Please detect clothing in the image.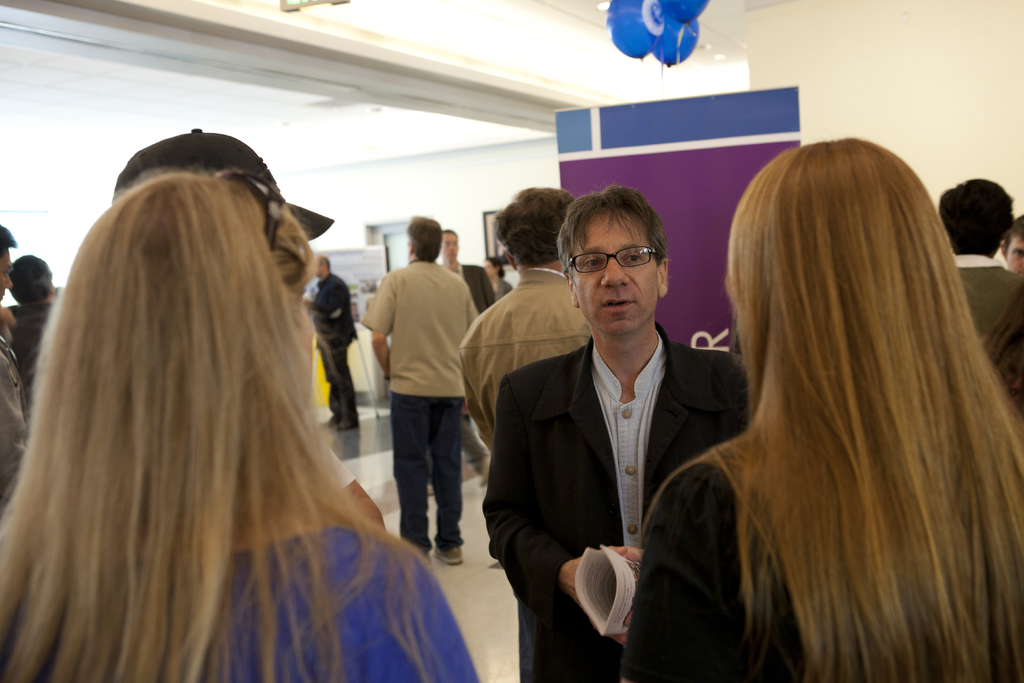
205, 519, 477, 682.
